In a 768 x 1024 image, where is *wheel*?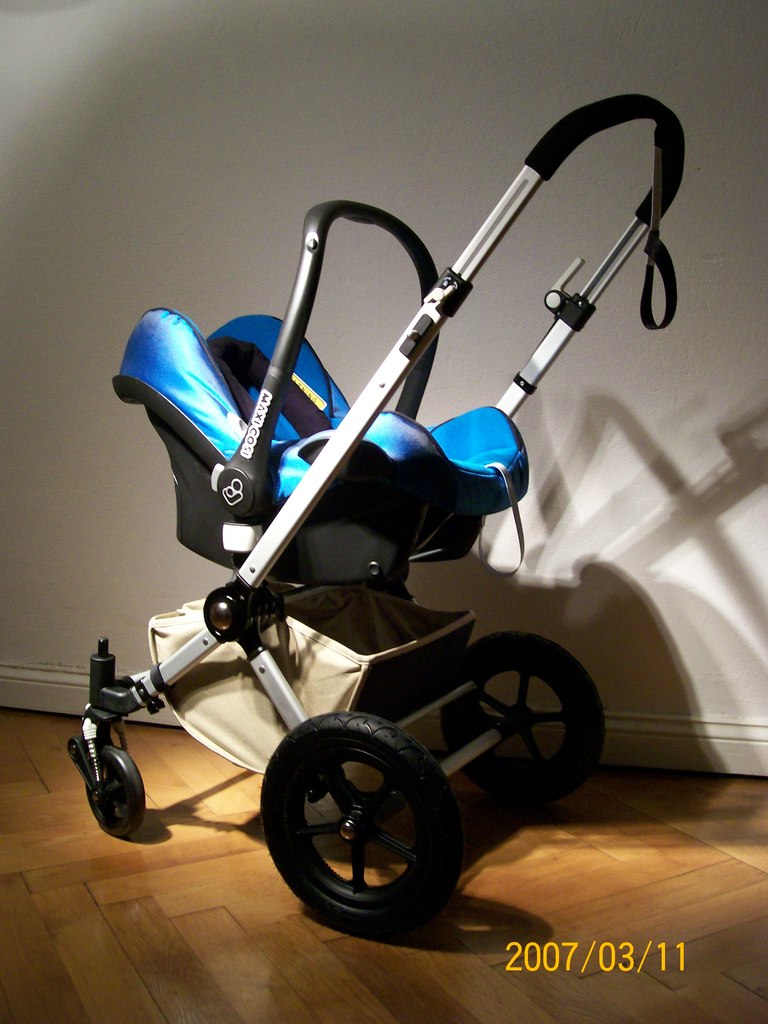
[67,741,141,839].
